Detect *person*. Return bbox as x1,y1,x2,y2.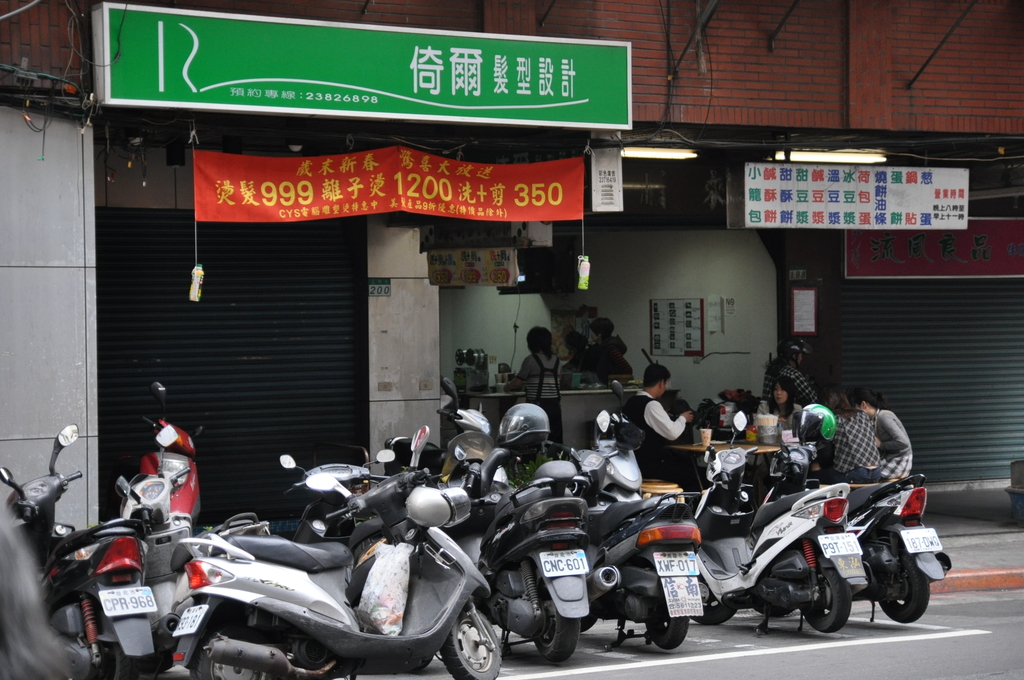
511,323,559,442.
